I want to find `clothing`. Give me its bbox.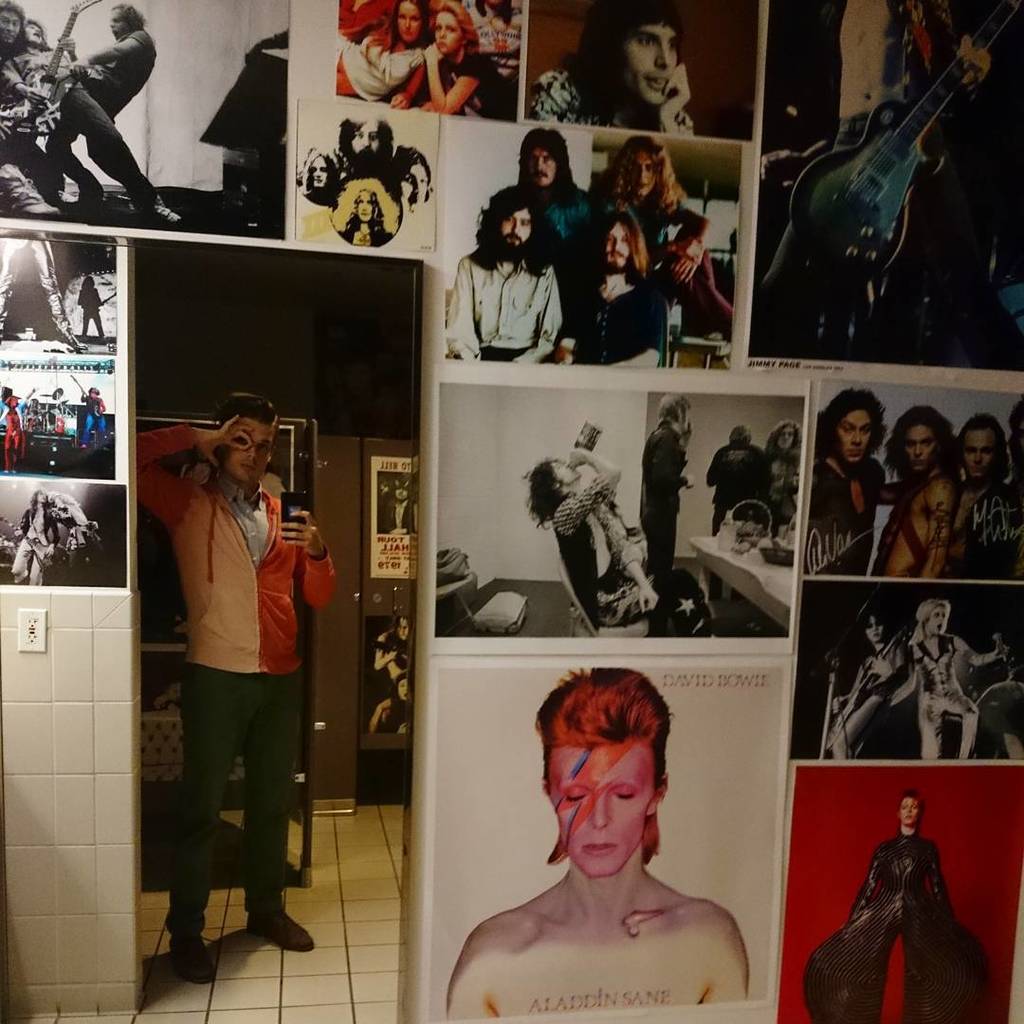
(383,494,415,535).
